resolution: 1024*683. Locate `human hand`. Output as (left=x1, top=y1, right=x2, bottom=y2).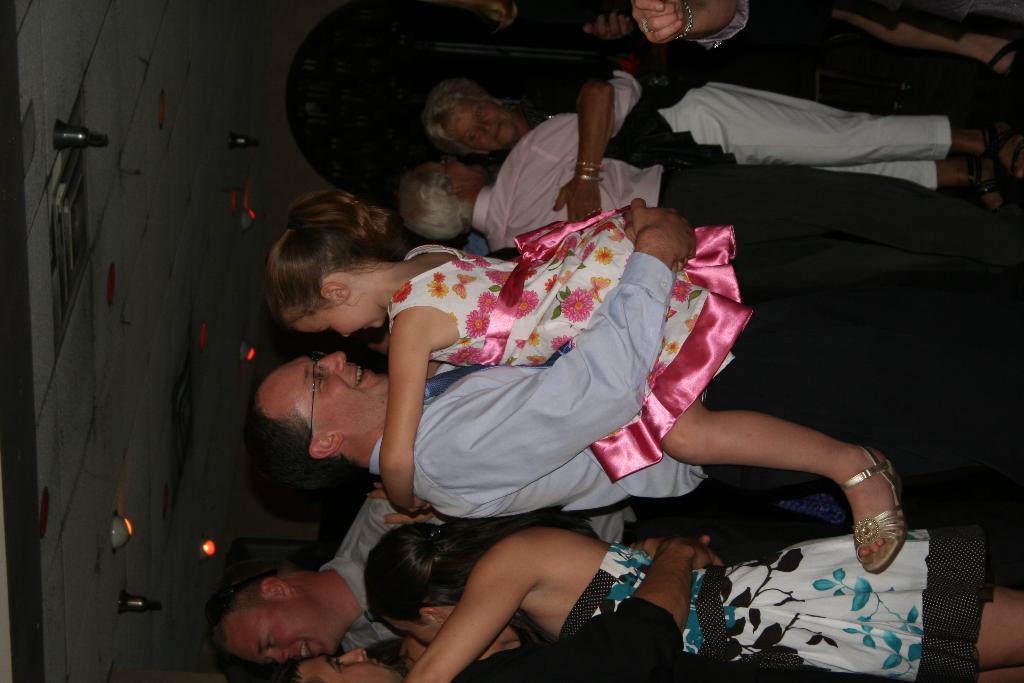
(left=610, top=50, right=652, bottom=84).
